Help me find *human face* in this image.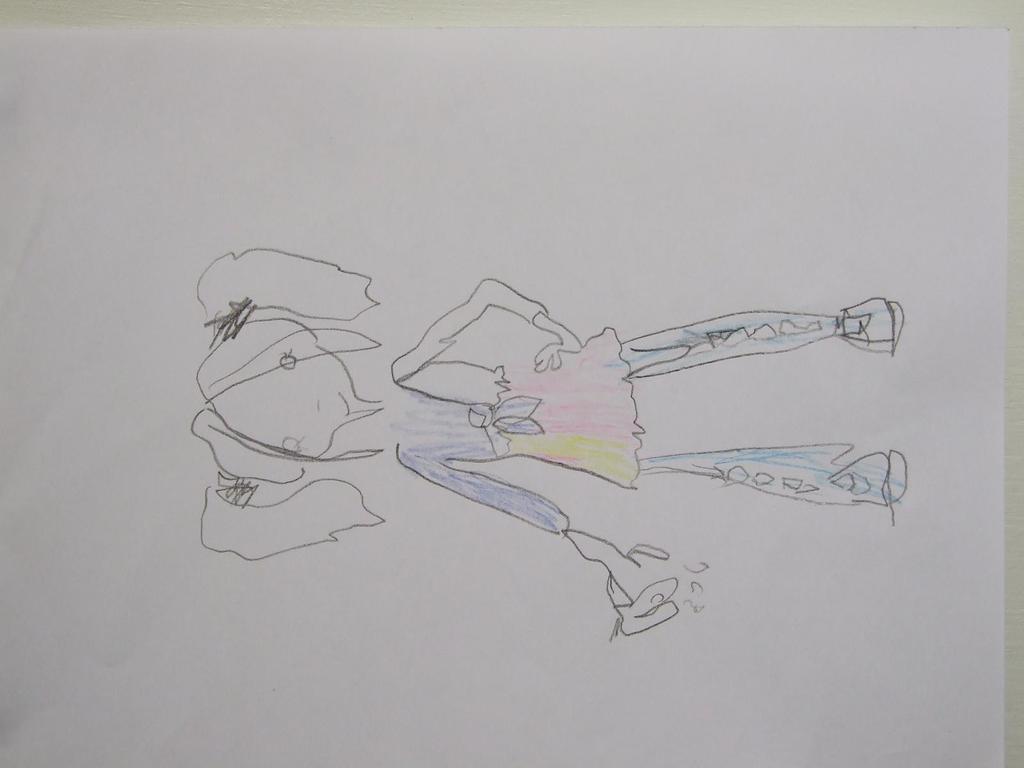
Found it: rect(216, 326, 384, 458).
